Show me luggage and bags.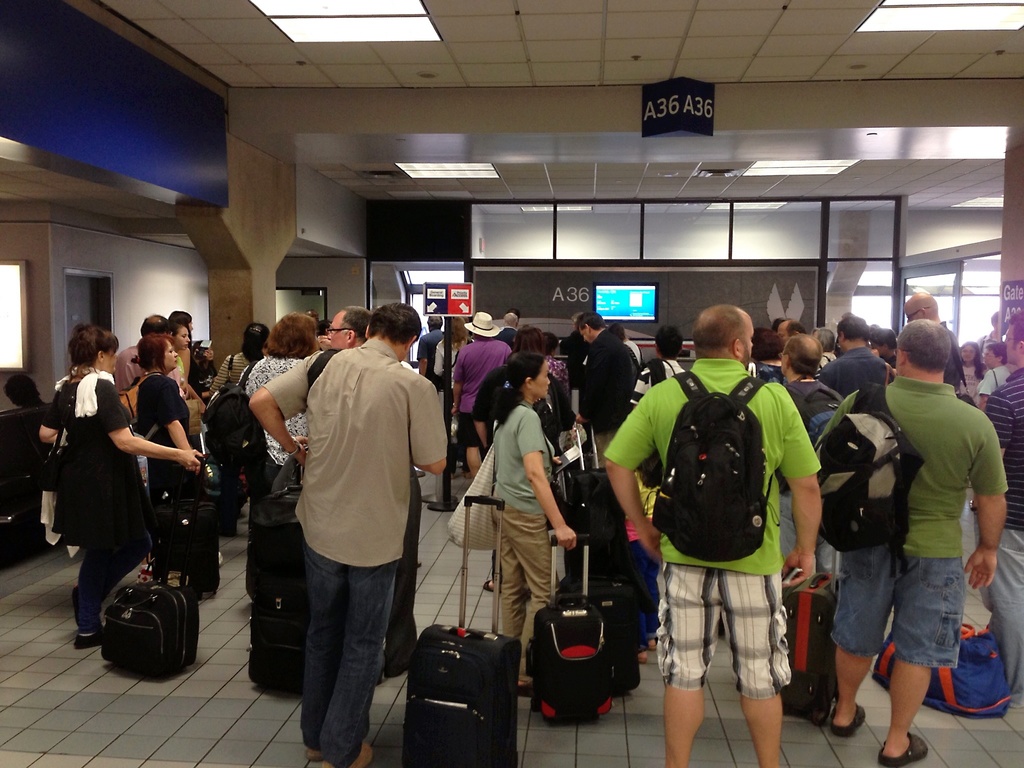
luggage and bags is here: 871/627/1014/721.
